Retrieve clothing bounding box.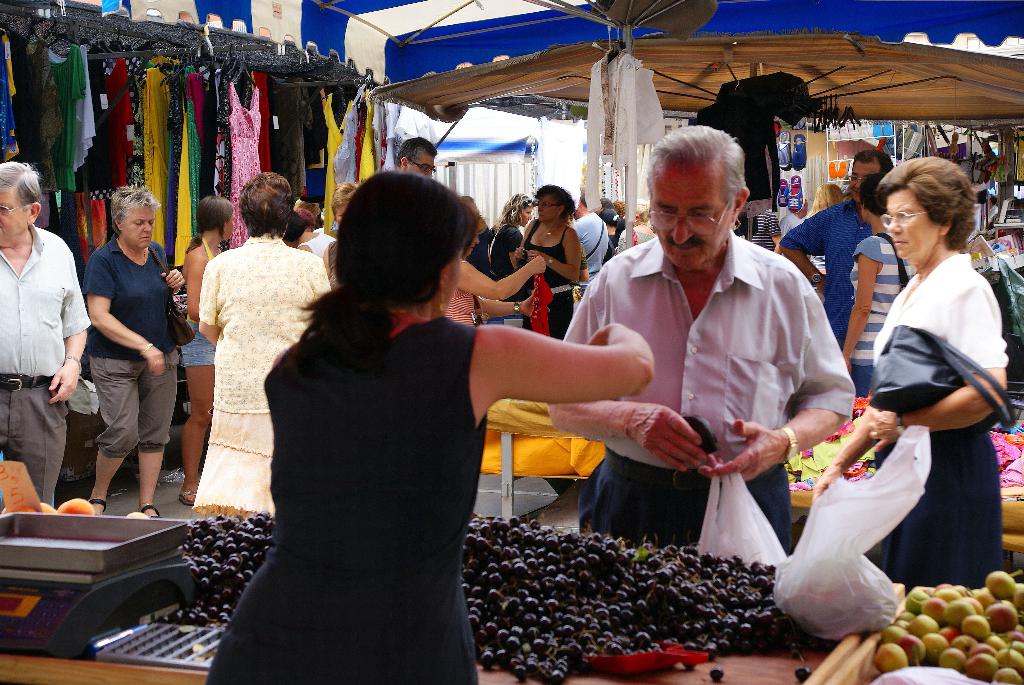
Bounding box: 488, 221, 521, 282.
